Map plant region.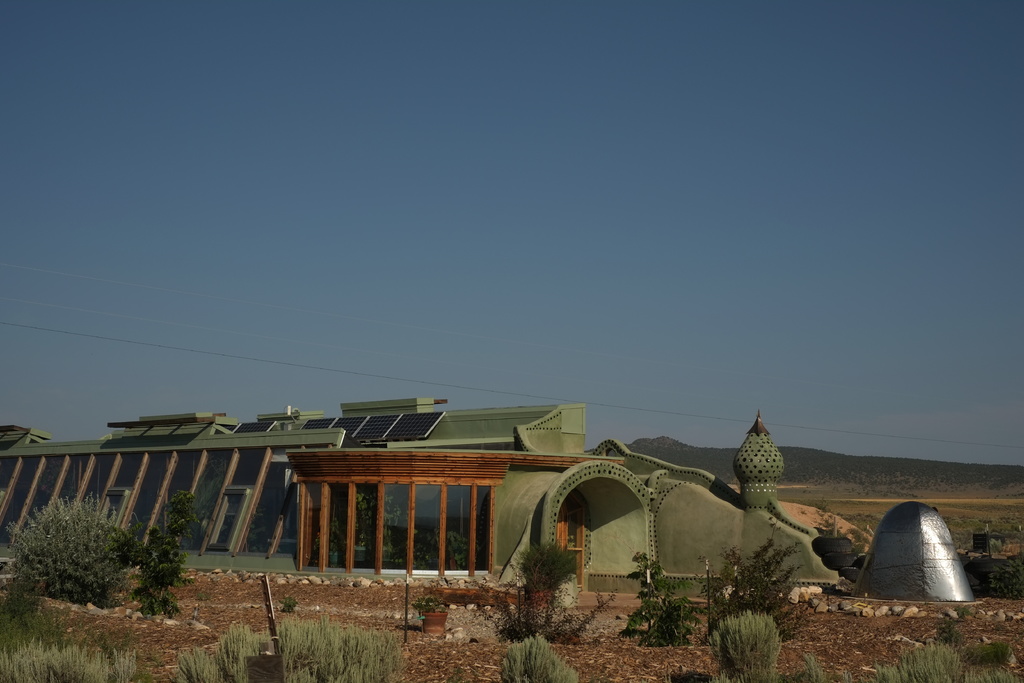
Mapped to {"x1": 278, "y1": 594, "x2": 296, "y2": 612}.
